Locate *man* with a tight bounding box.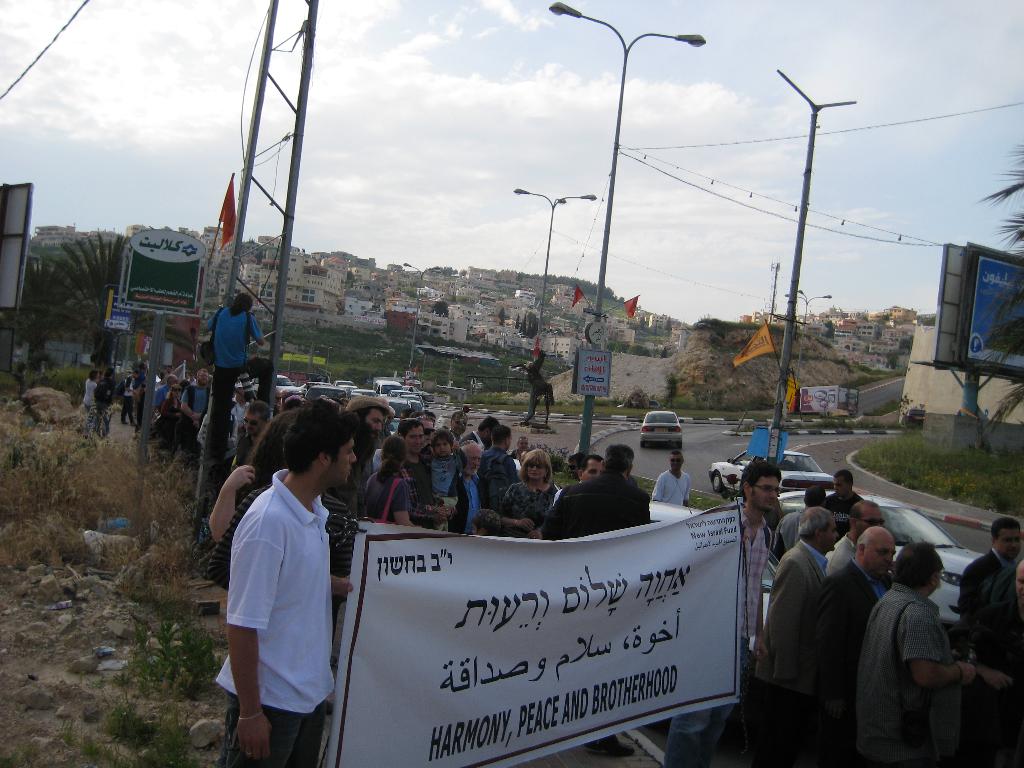
Rect(655, 449, 692, 508).
